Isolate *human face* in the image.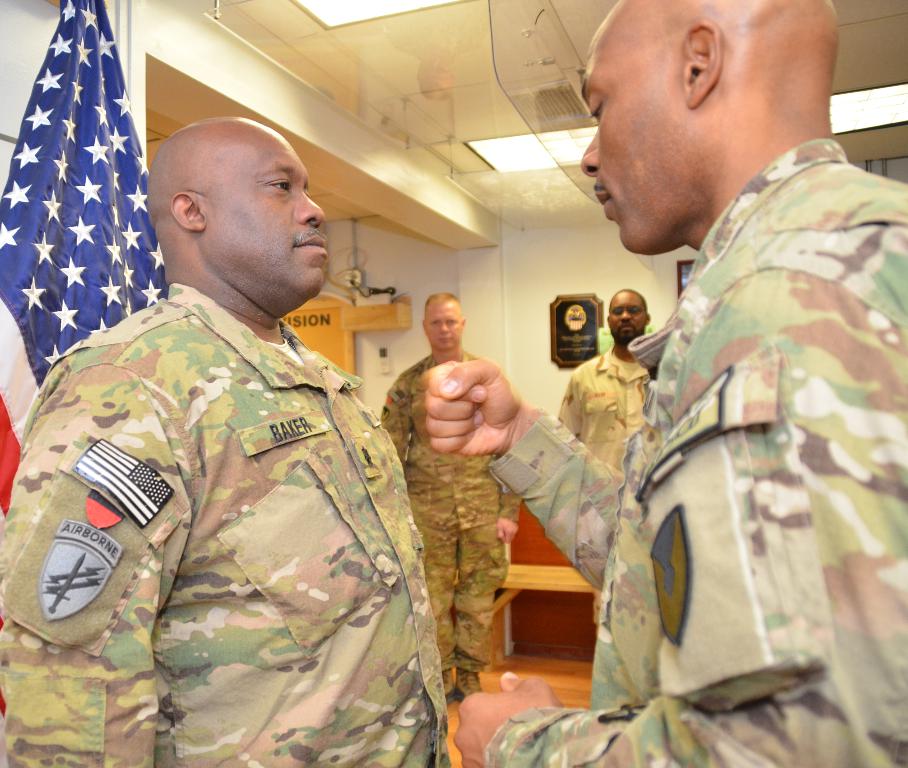
Isolated region: bbox(578, 34, 688, 254).
